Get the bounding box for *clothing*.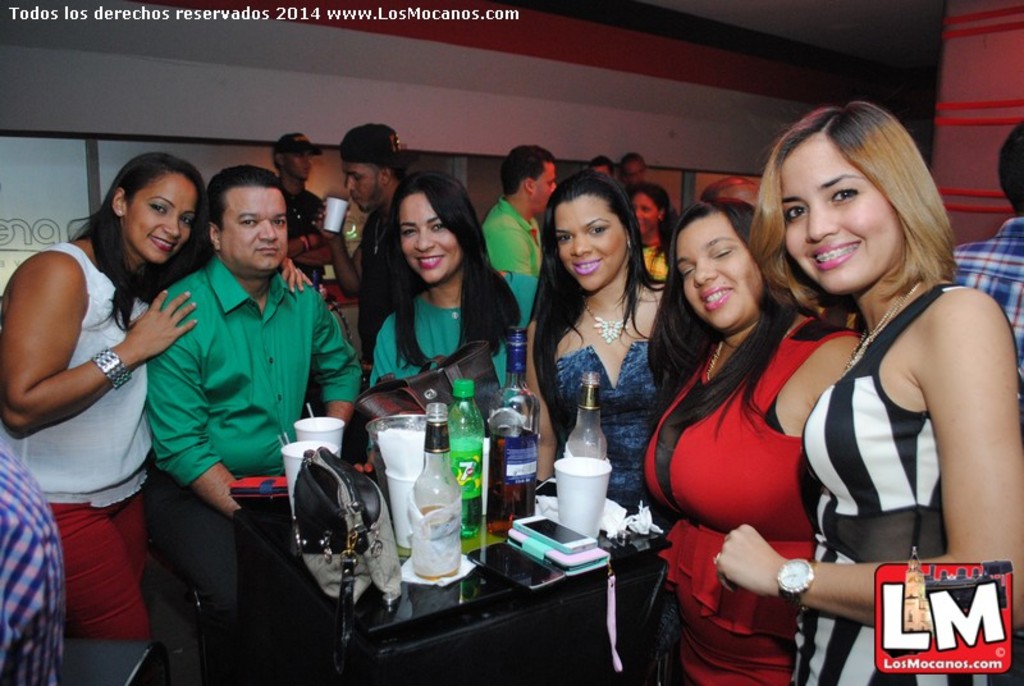
region(133, 202, 334, 587).
